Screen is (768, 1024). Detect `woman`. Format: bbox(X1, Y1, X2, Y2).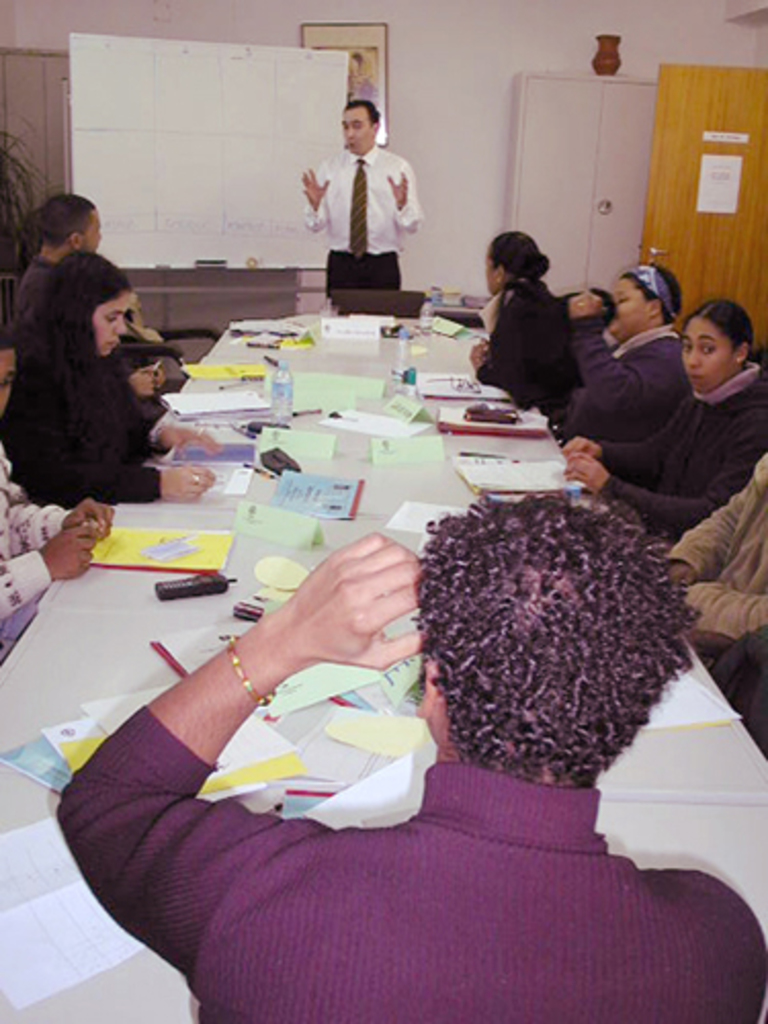
bbox(461, 229, 594, 408).
